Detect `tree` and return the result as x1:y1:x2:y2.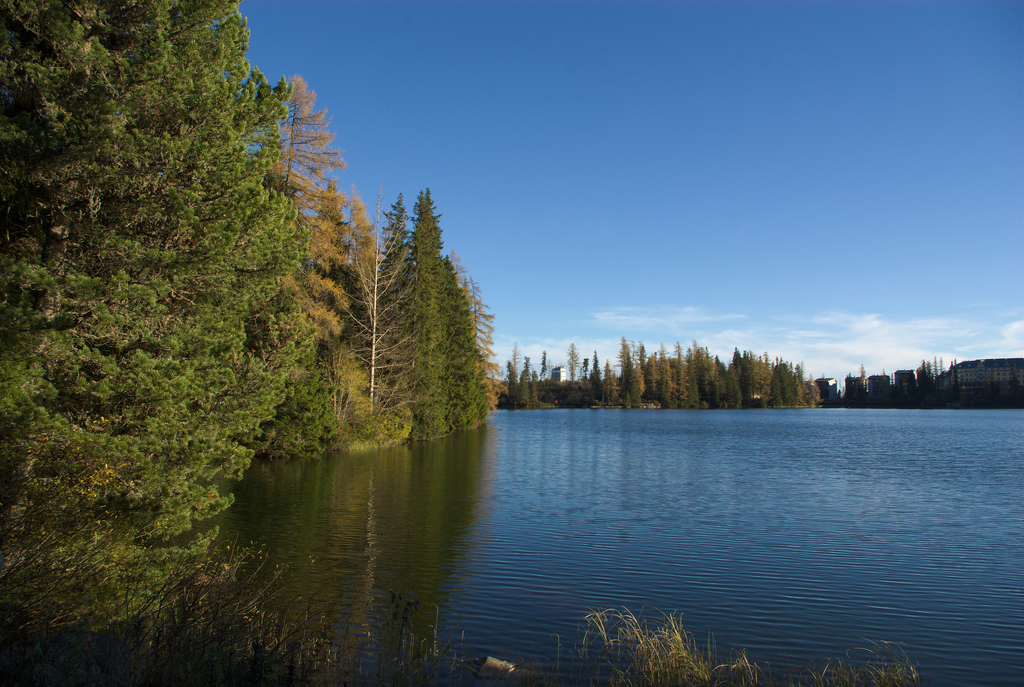
519:353:530:407.
